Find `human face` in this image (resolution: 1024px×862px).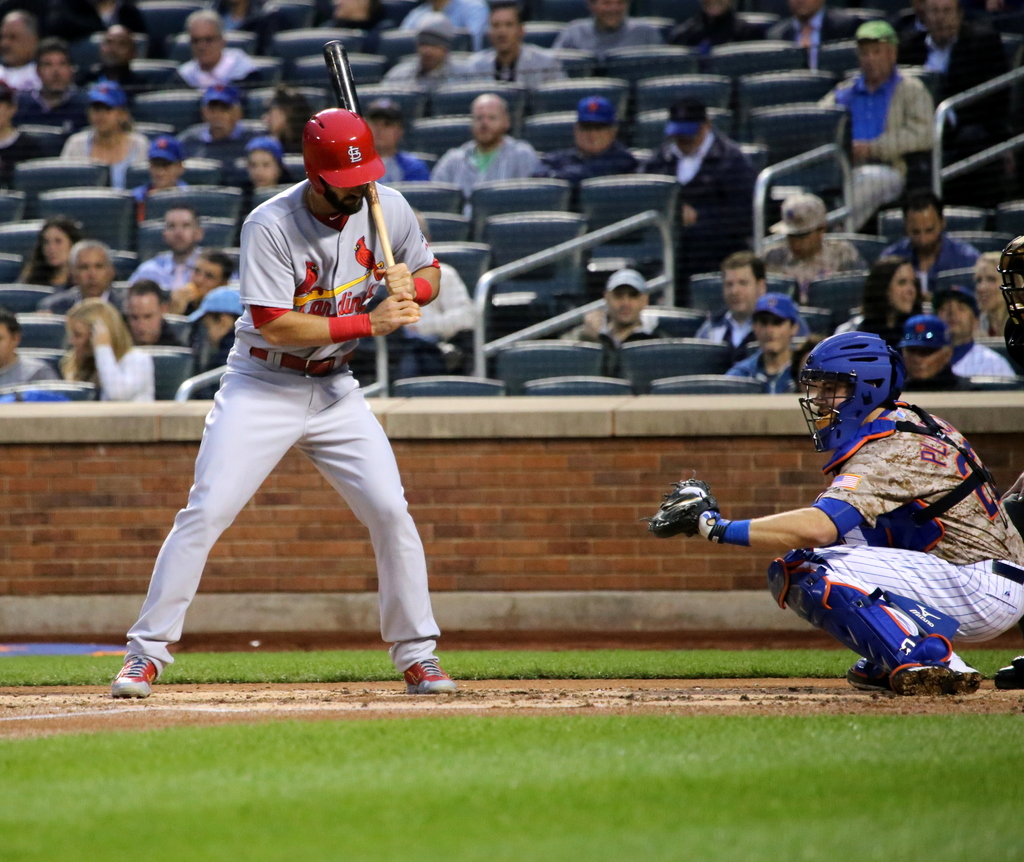
{"left": 907, "top": 195, "right": 931, "bottom": 246}.
